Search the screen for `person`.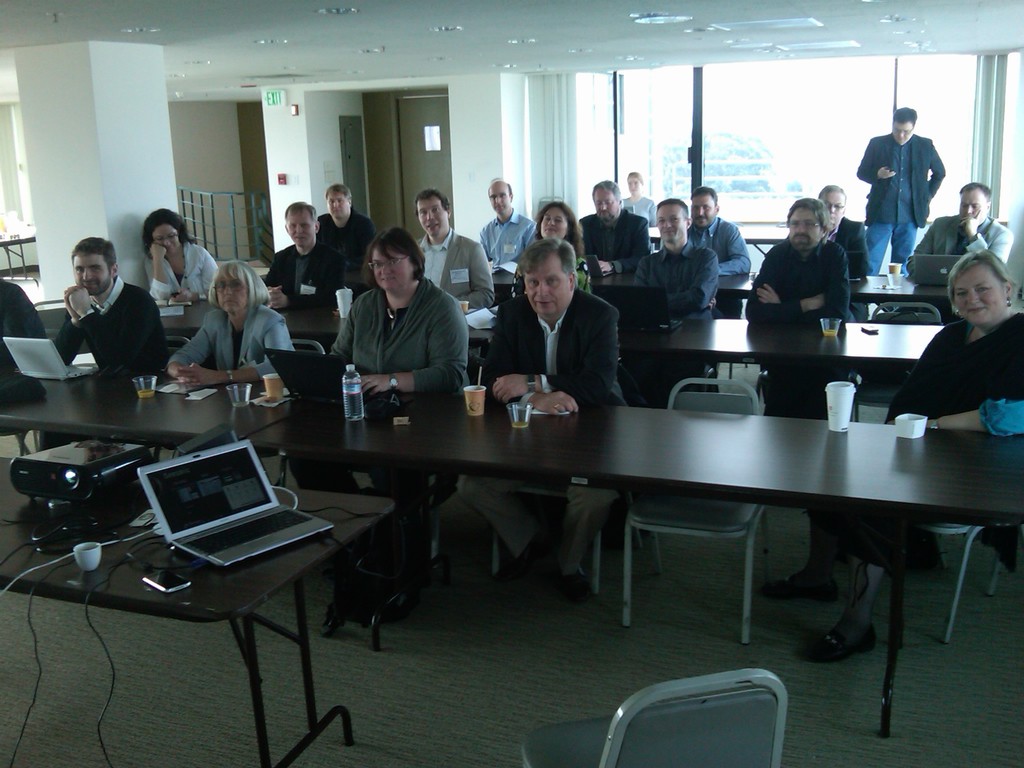
Found at BBox(902, 187, 1016, 321).
